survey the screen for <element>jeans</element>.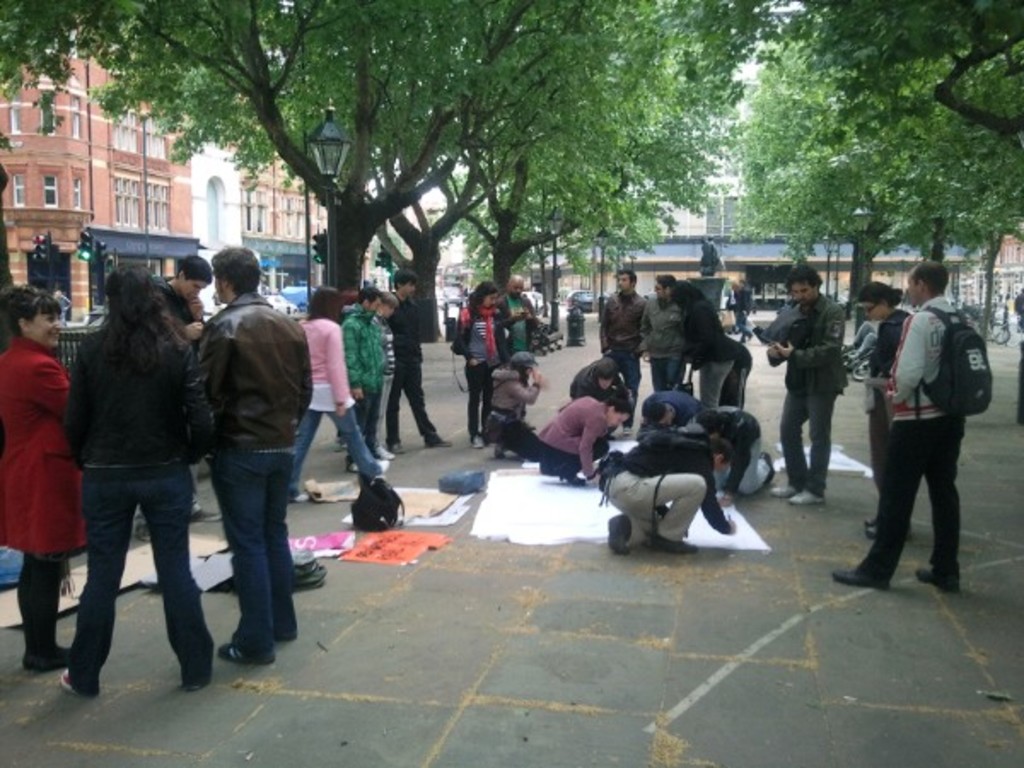
Survey found: <bbox>213, 451, 295, 654</bbox>.
